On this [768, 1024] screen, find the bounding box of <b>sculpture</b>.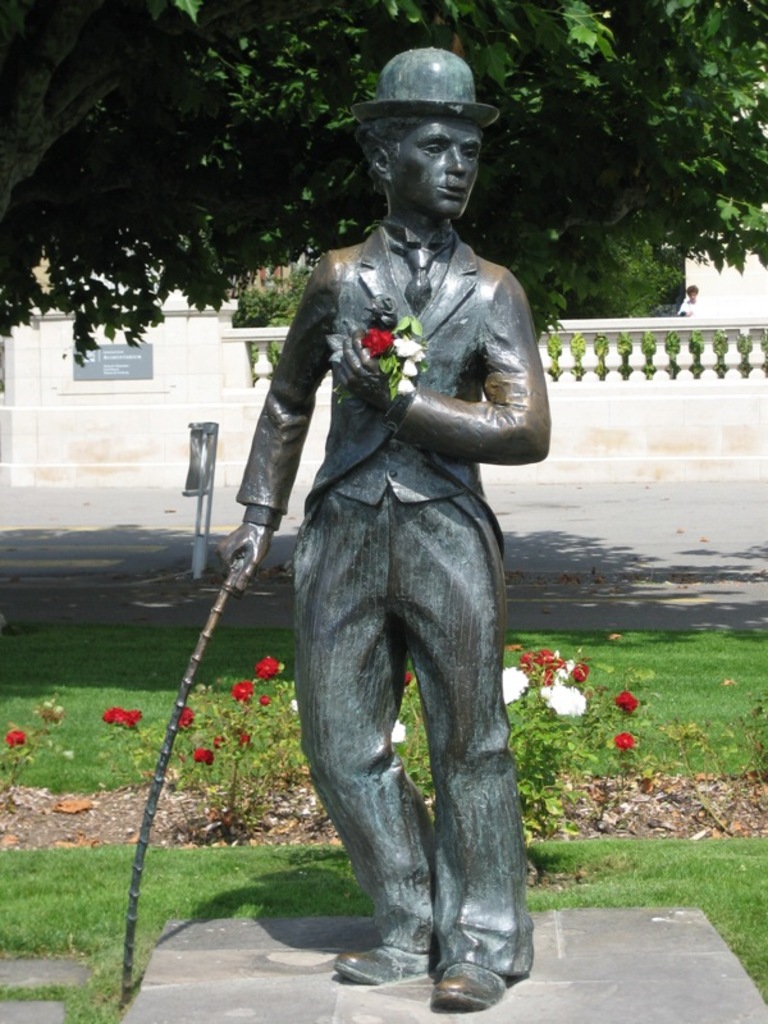
Bounding box: rect(218, 40, 557, 1006).
